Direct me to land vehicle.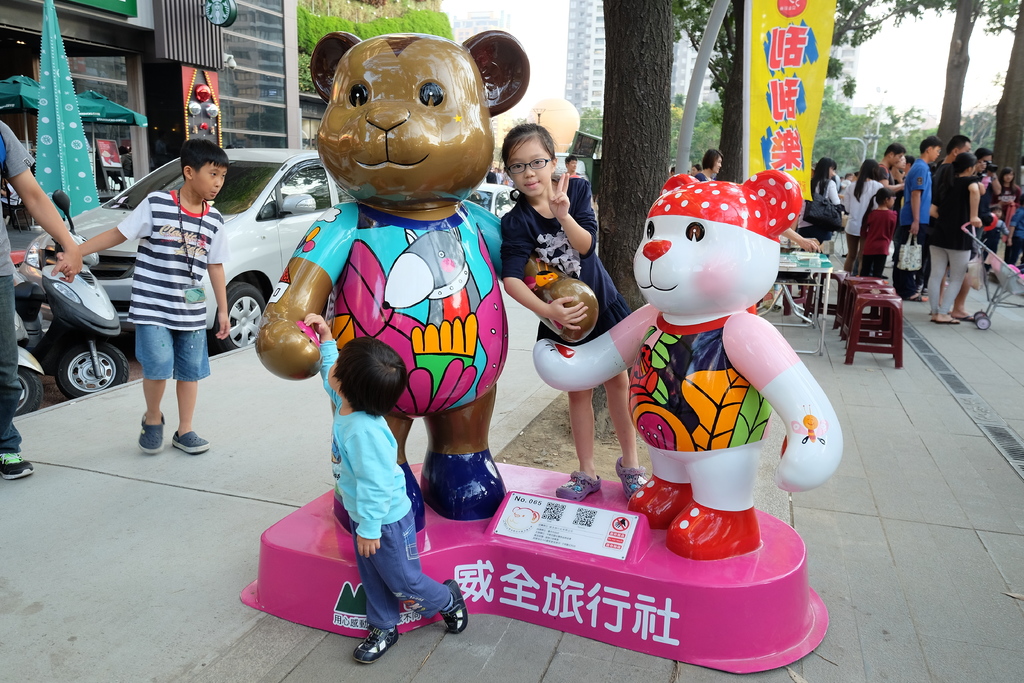
Direction: <box>16,345,47,420</box>.
